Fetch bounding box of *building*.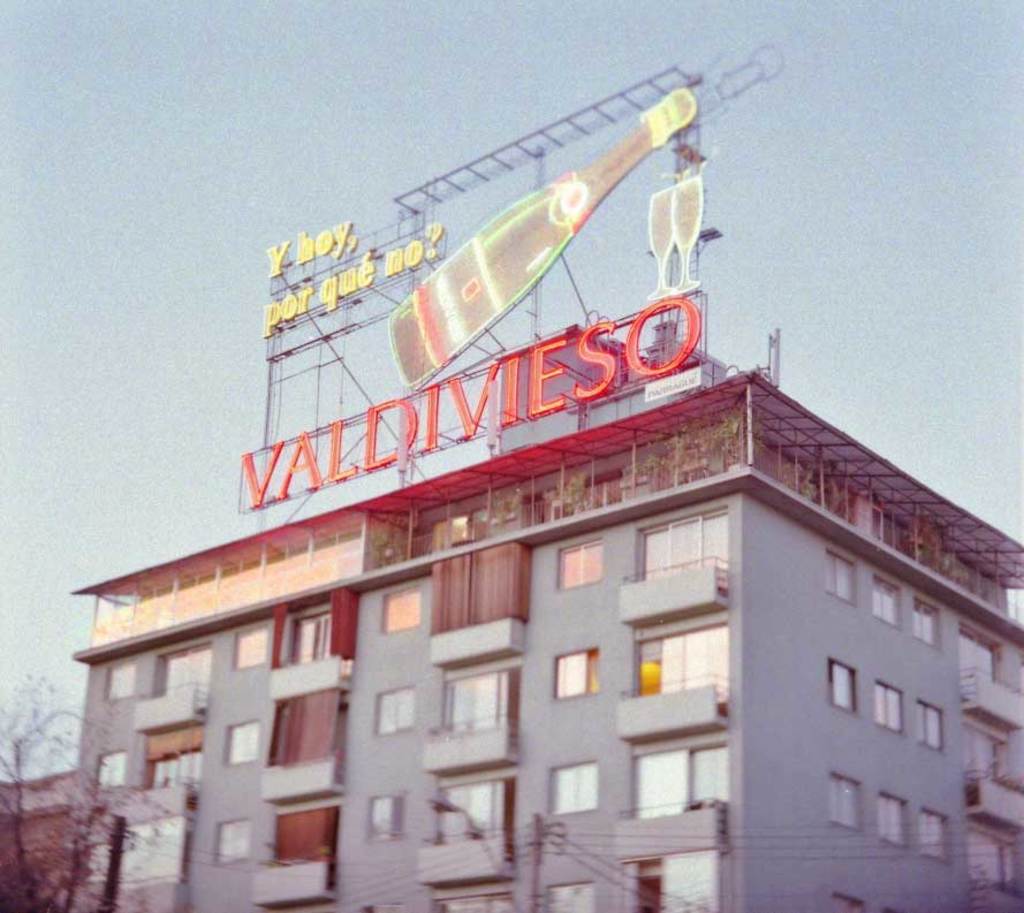
Bbox: [65,68,1023,912].
